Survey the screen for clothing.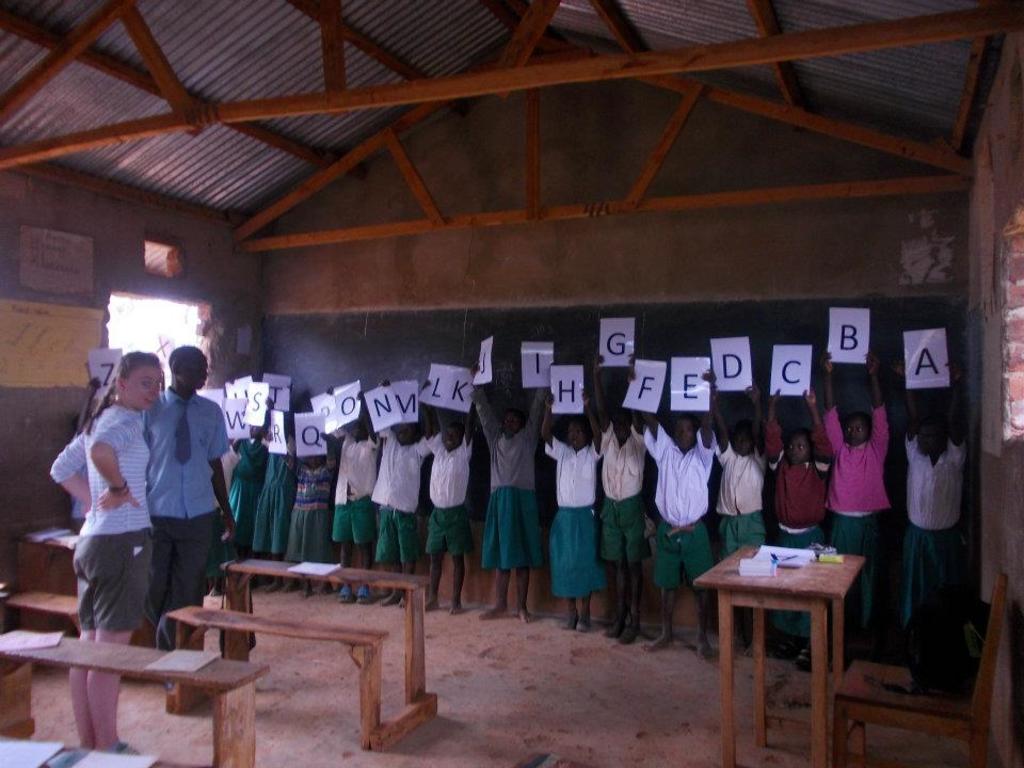
Survey found: (369,426,434,576).
